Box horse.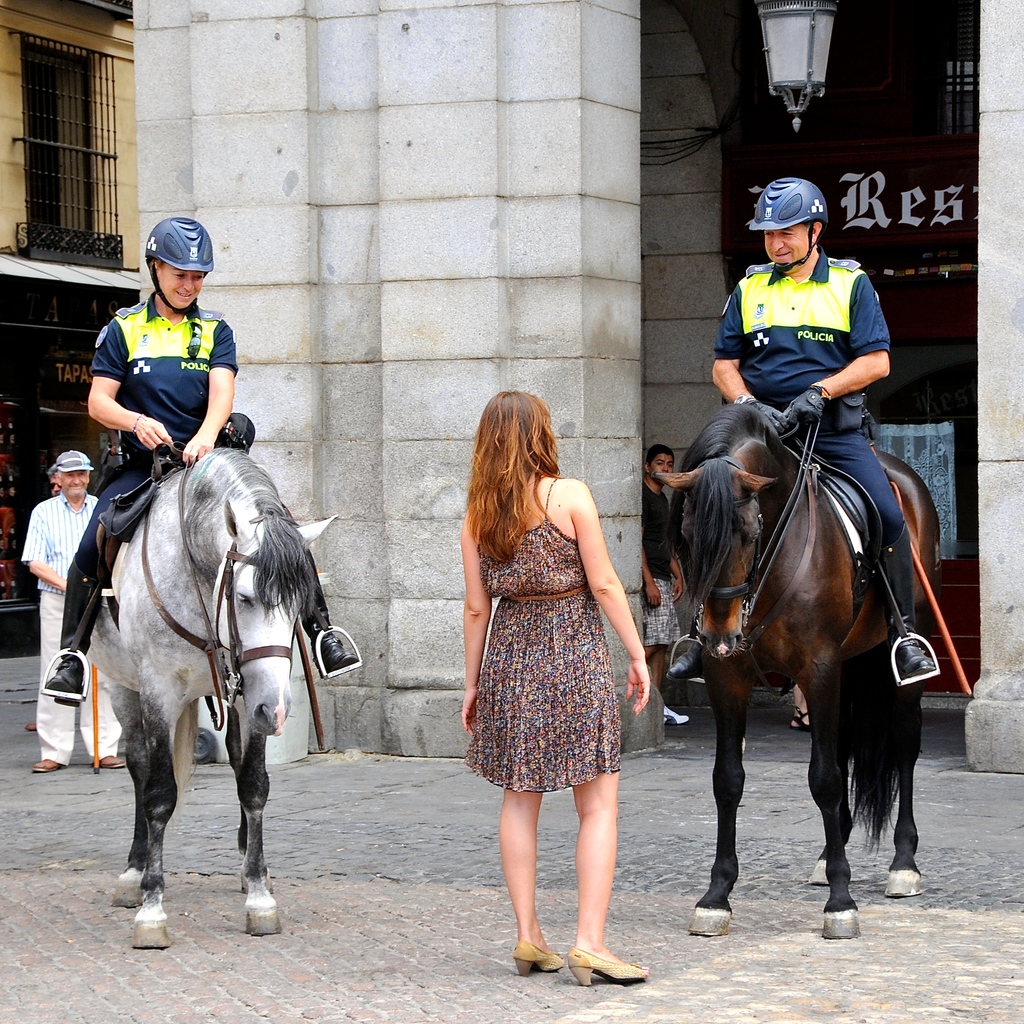
70:449:342:956.
